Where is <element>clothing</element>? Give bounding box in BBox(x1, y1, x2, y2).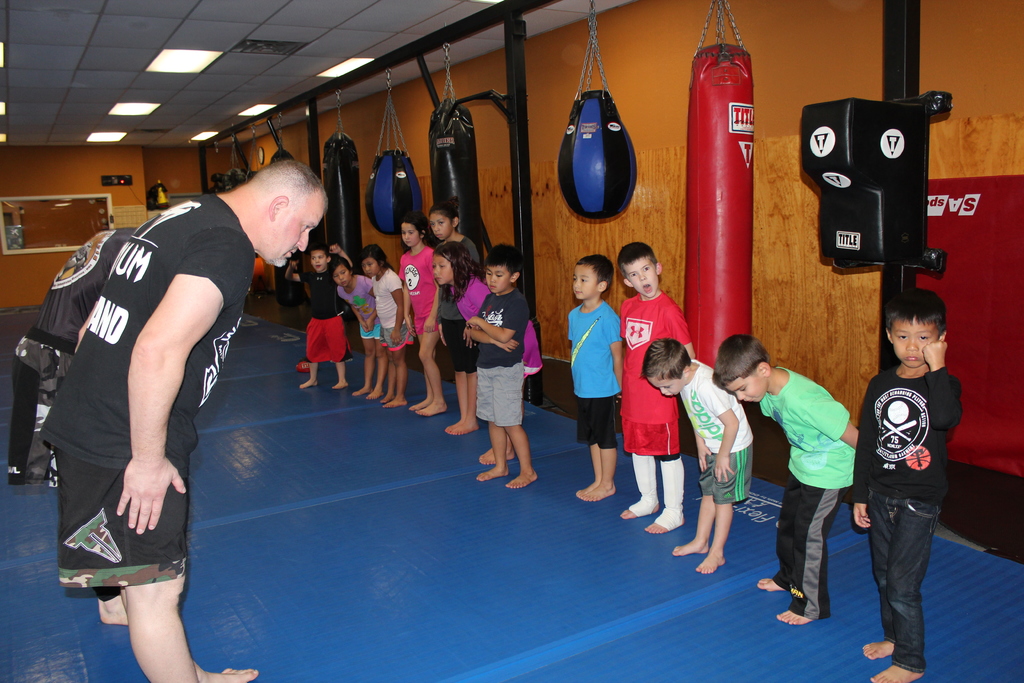
BBox(452, 279, 543, 381).
